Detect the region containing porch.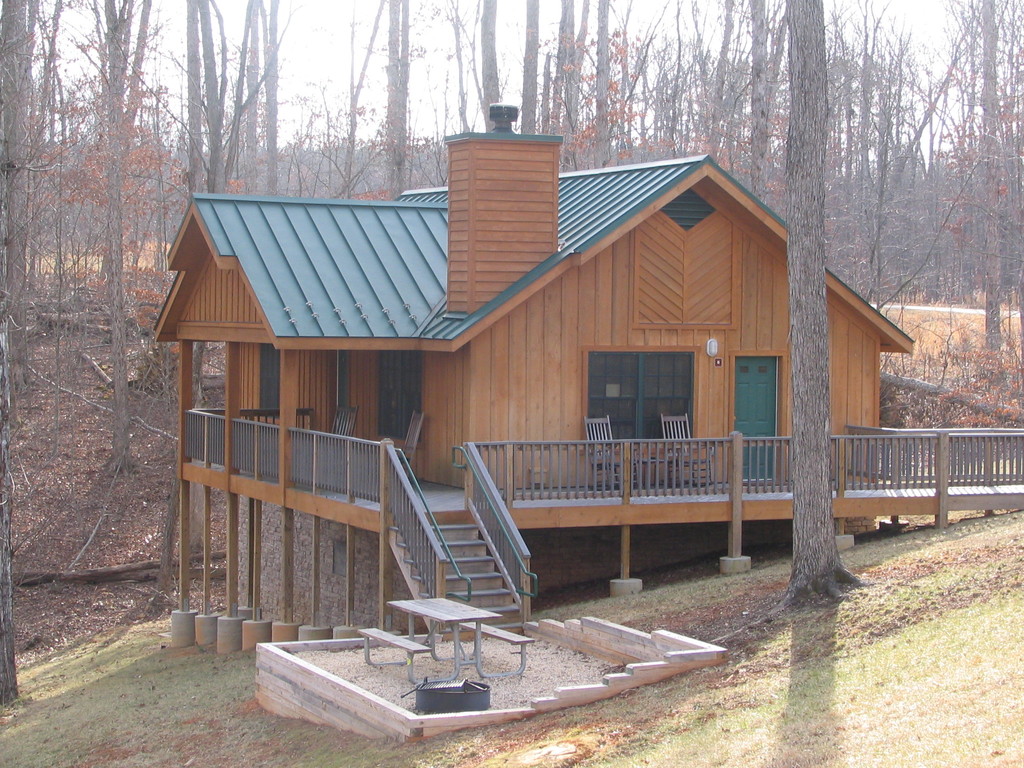
[178, 464, 1021, 644].
